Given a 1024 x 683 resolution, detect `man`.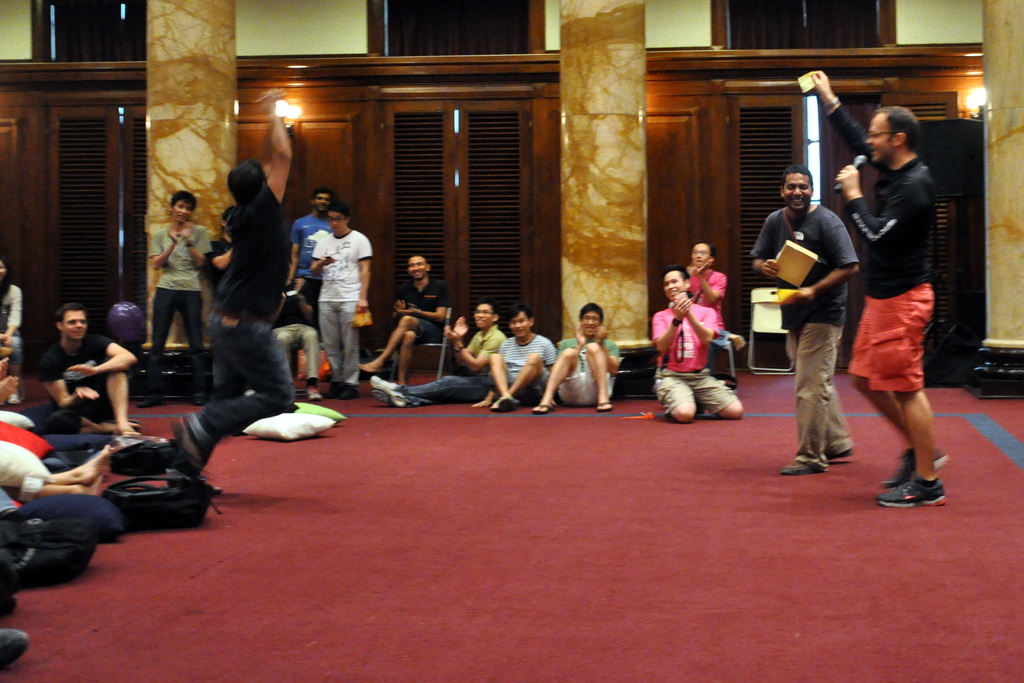
(x1=198, y1=204, x2=238, y2=392).
